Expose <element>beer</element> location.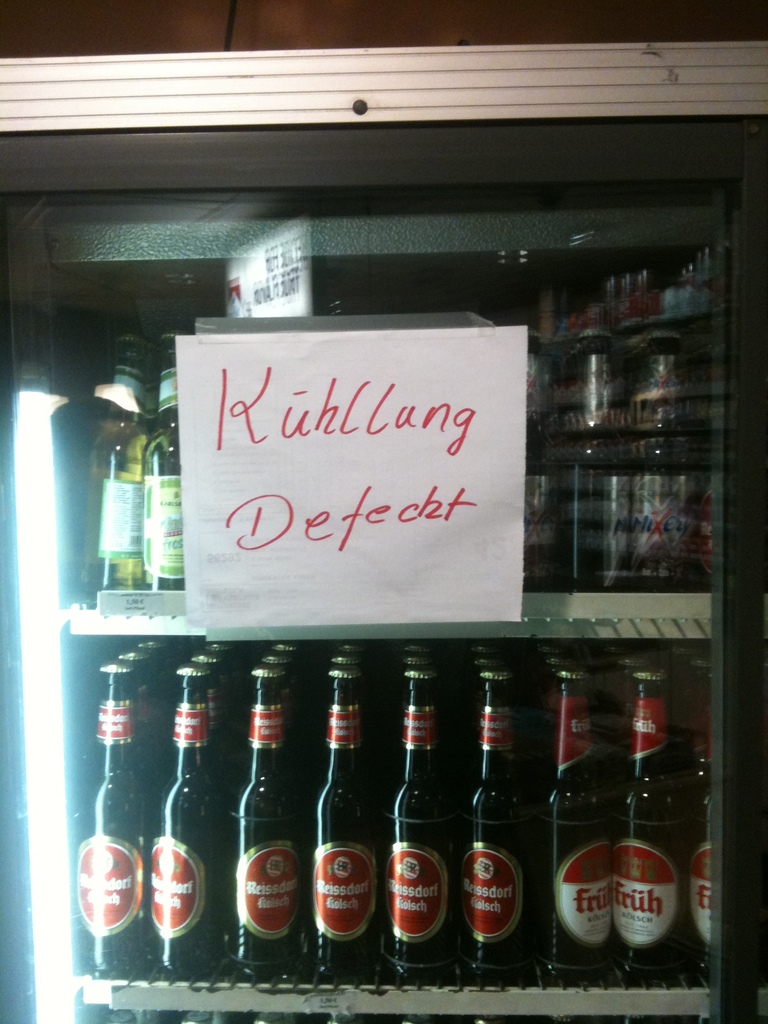
Exposed at {"x1": 148, "y1": 321, "x2": 194, "y2": 606}.
